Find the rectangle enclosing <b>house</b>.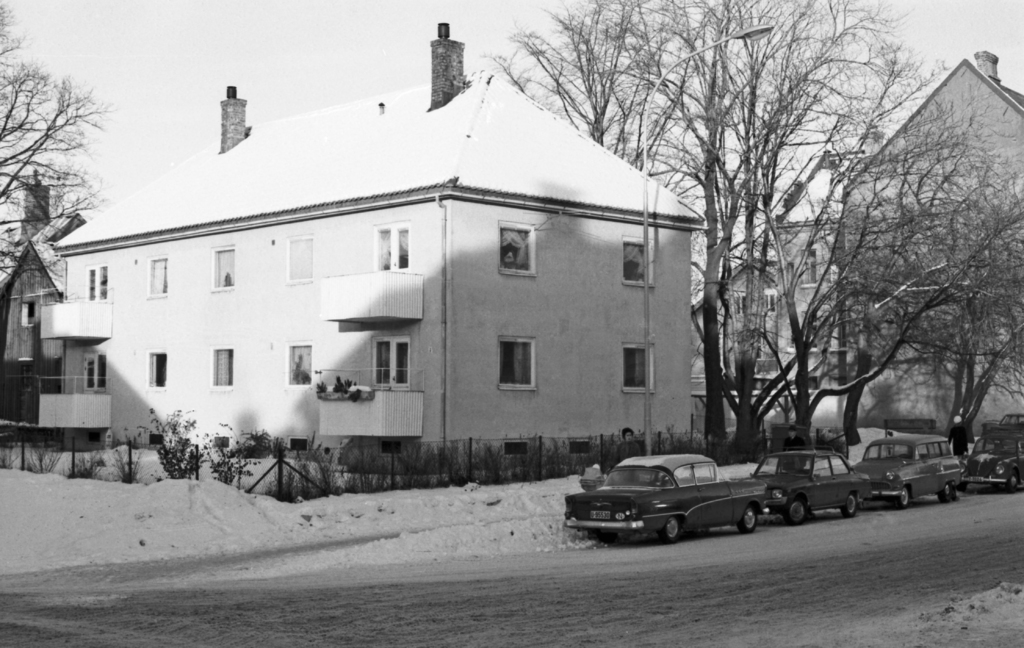
crop(0, 173, 93, 446).
